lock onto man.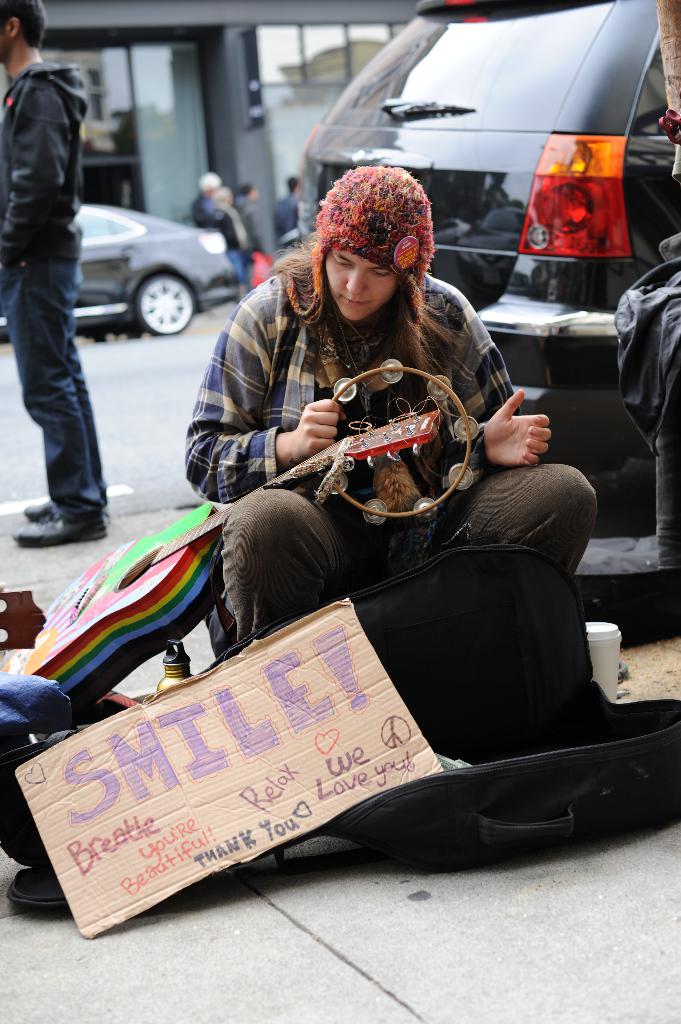
Locked: locate(0, 0, 113, 545).
